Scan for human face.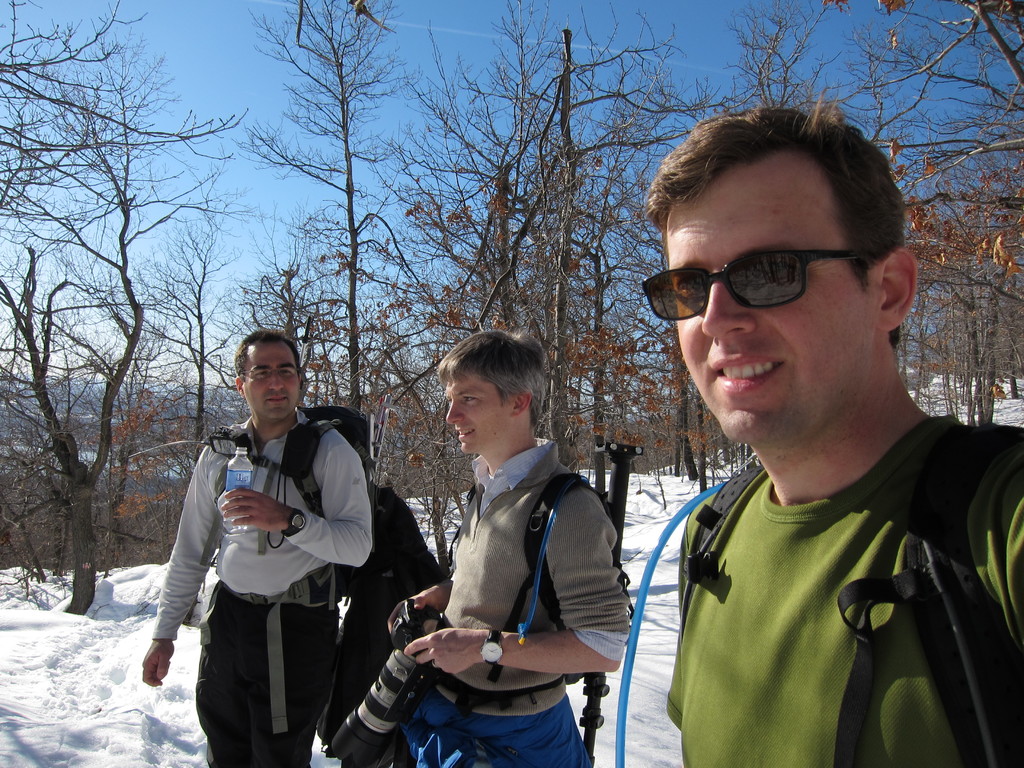
Scan result: Rect(444, 372, 513, 452).
